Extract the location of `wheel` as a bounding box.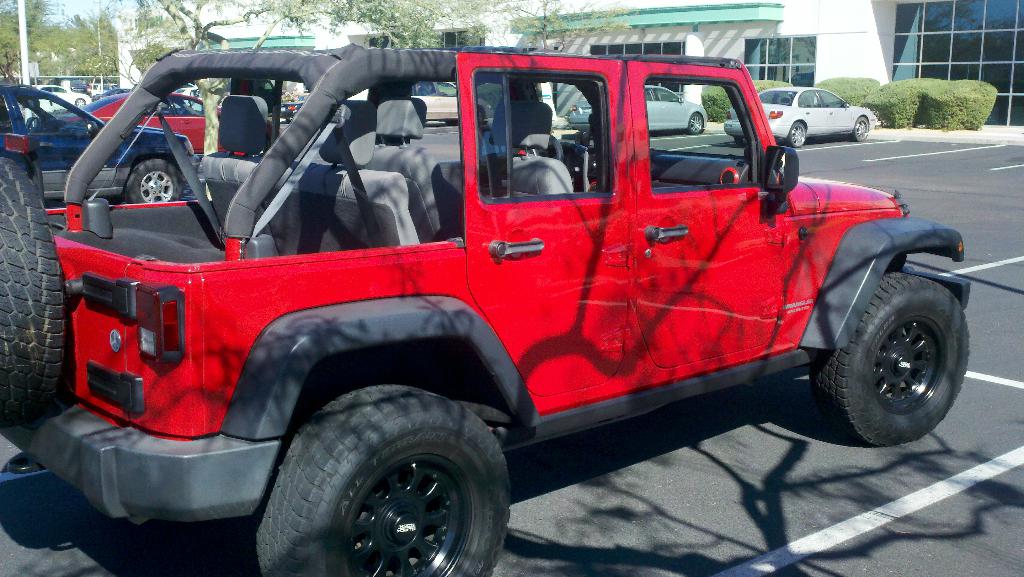
region(126, 161, 184, 202).
